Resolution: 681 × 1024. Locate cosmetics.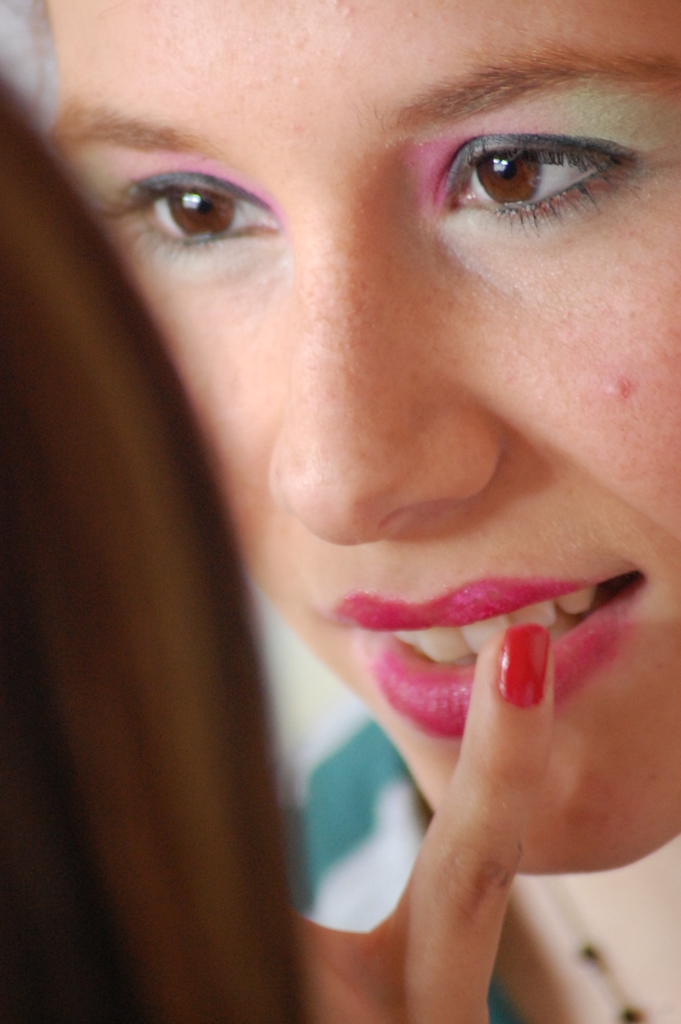
detection(280, 539, 634, 742).
